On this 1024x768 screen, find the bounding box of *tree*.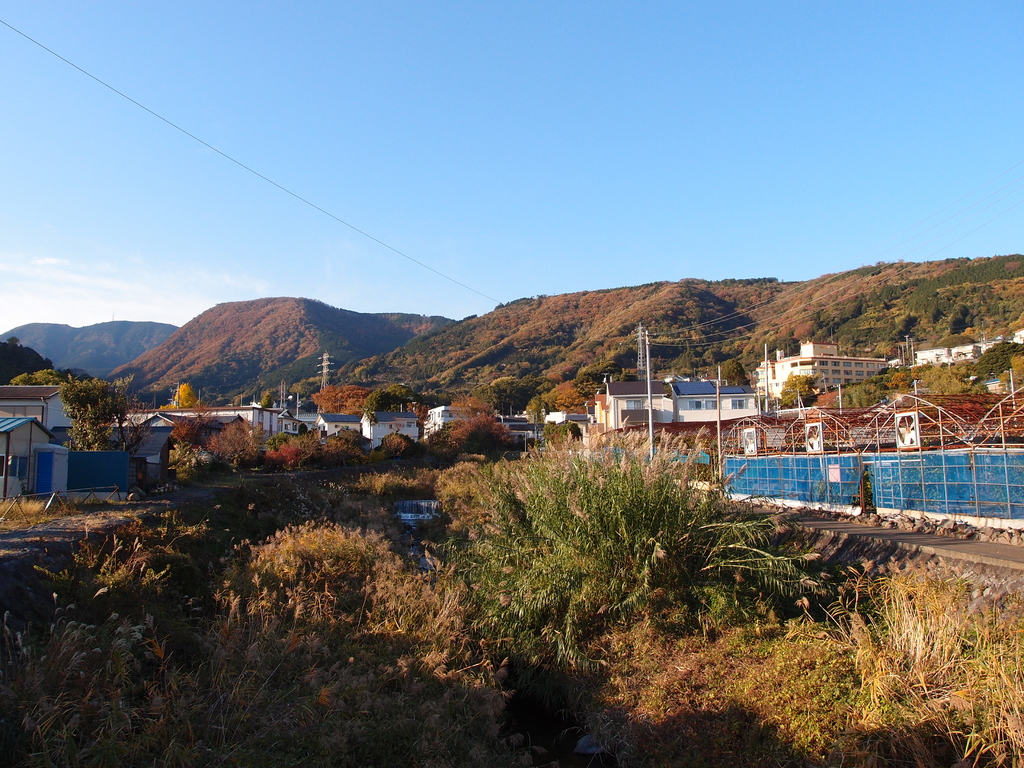
Bounding box: bbox=[465, 376, 604, 415].
